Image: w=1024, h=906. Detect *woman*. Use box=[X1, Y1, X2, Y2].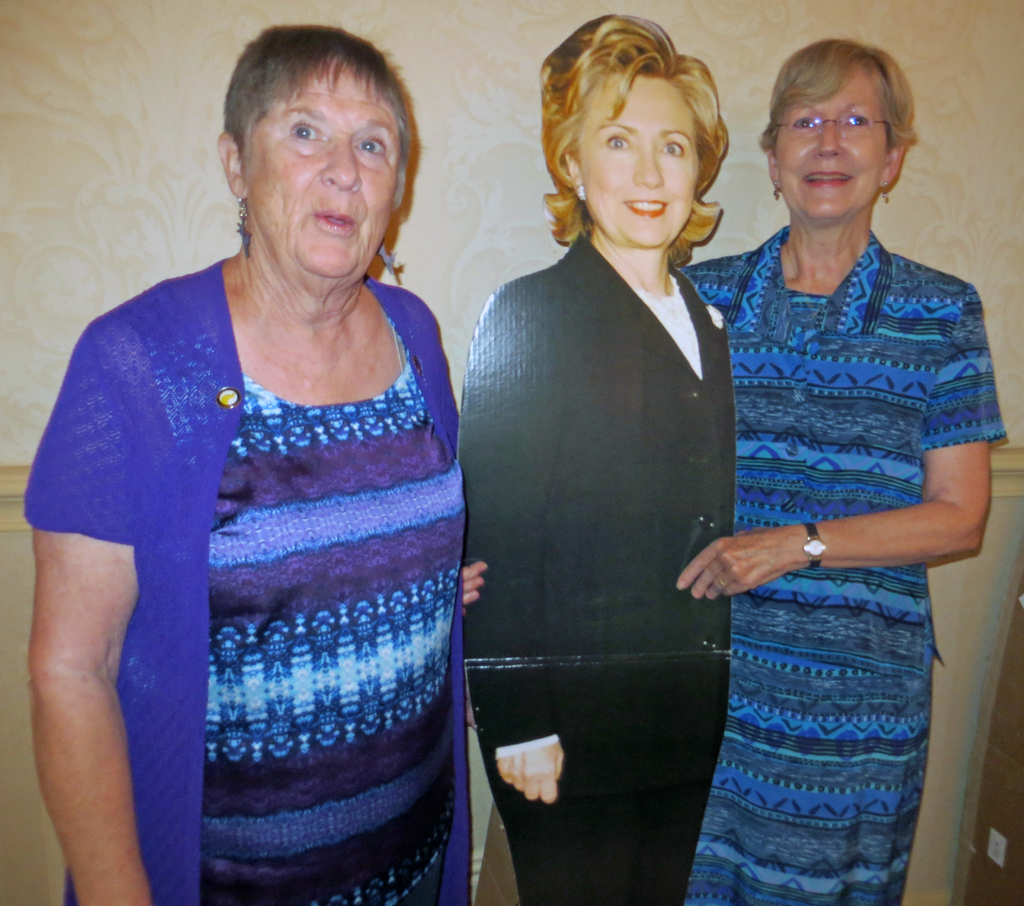
box=[449, 12, 746, 905].
